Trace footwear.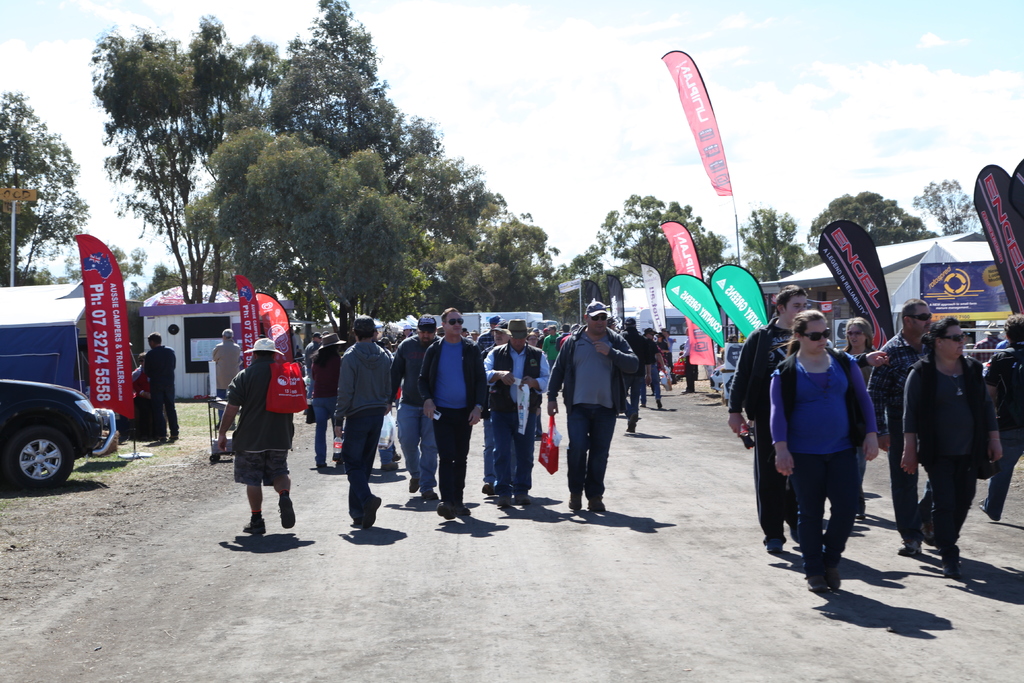
Traced to {"left": 379, "top": 452, "right": 400, "bottom": 473}.
